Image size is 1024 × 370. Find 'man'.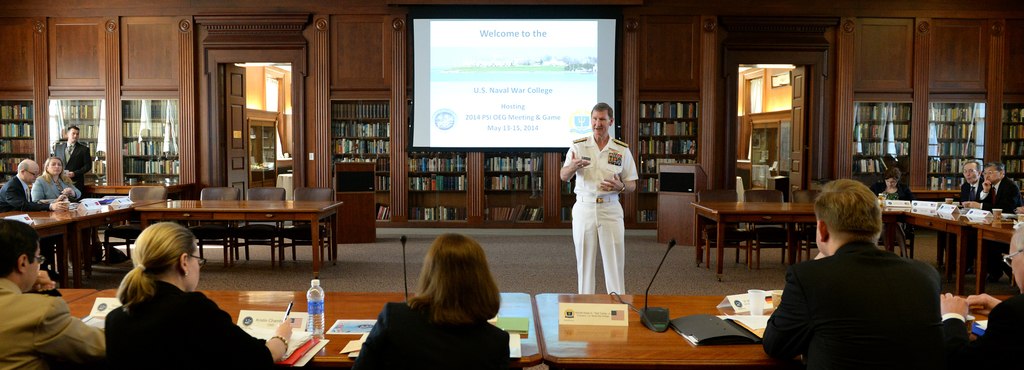
555/99/641/296.
